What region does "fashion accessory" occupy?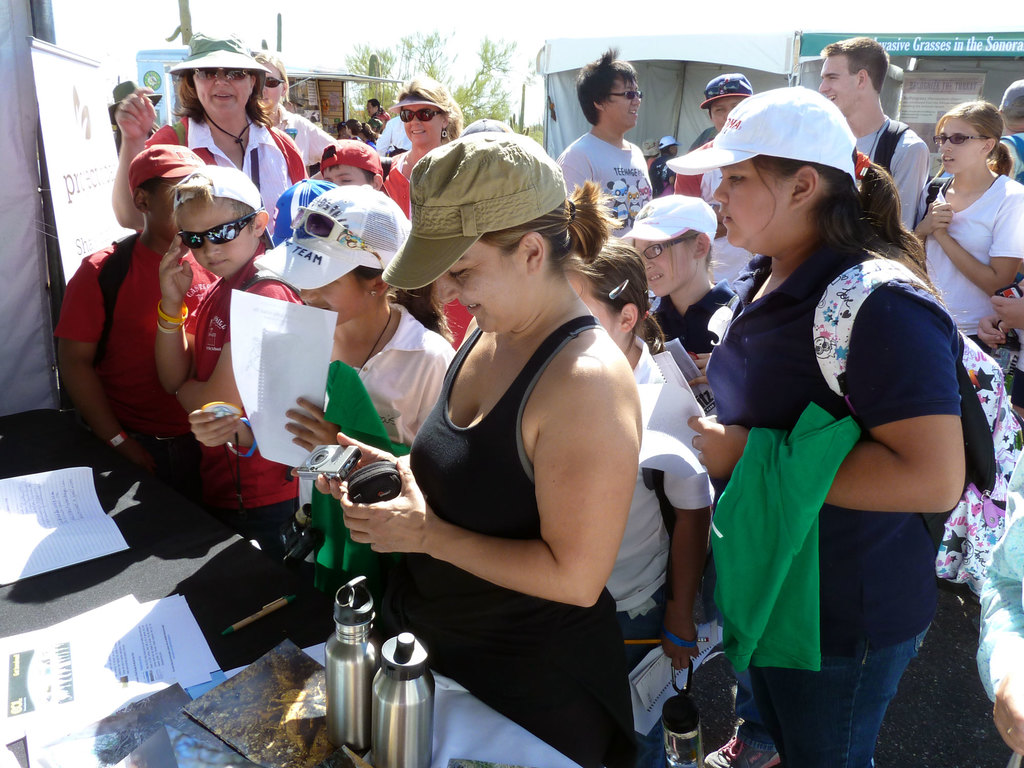
[x1=637, y1=230, x2=703, y2=262].
